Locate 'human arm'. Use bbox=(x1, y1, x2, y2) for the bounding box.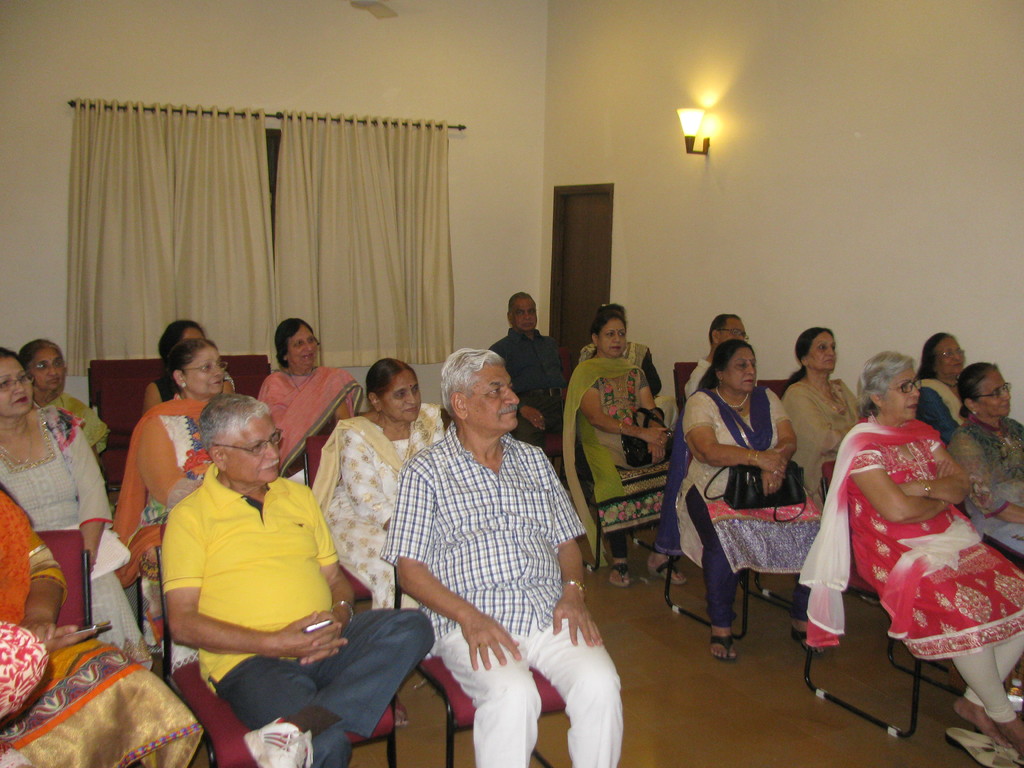
bbox=(76, 399, 98, 458).
